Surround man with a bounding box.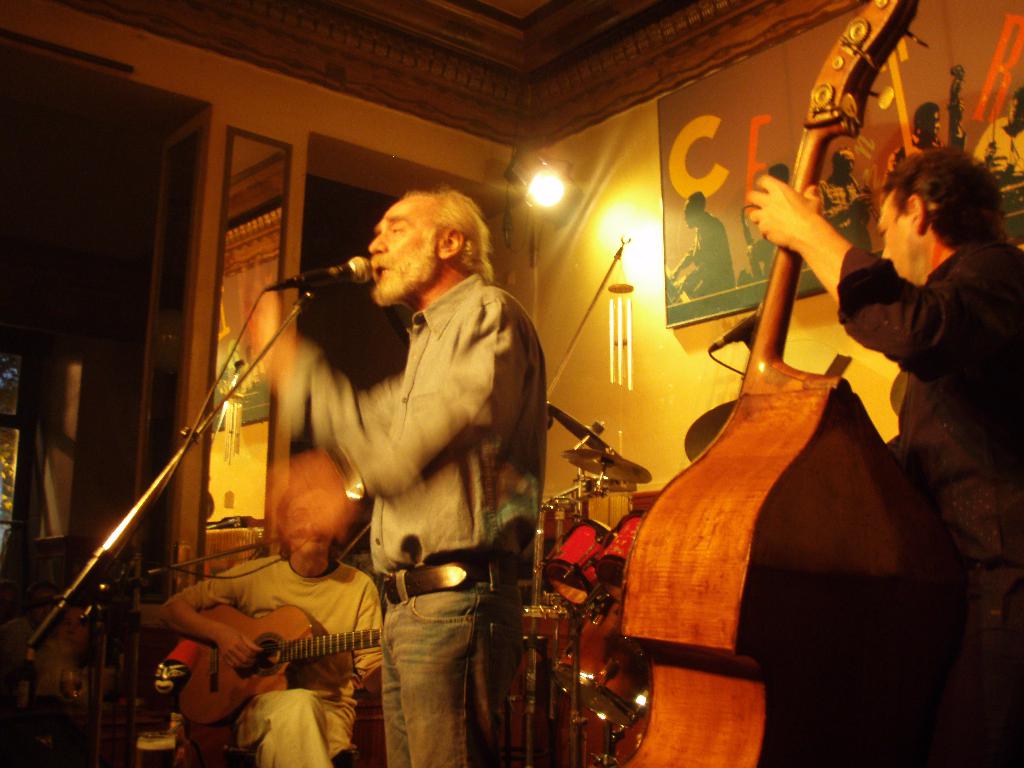
bbox=(281, 173, 562, 712).
